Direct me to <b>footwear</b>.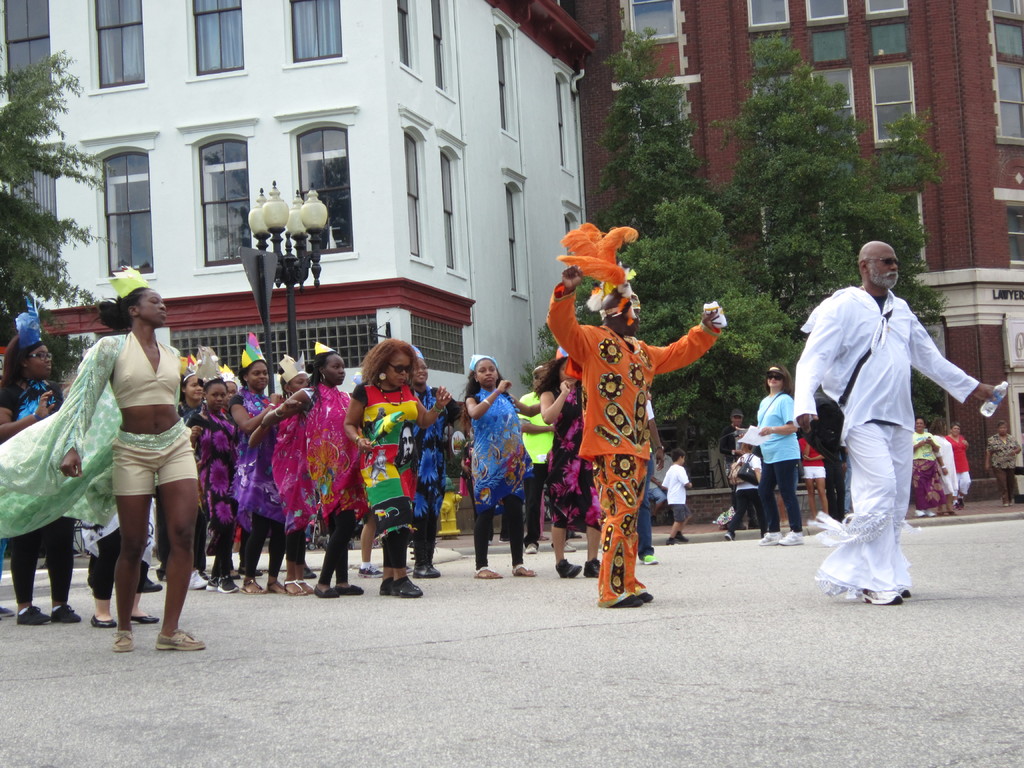
Direction: 392, 577, 420, 601.
